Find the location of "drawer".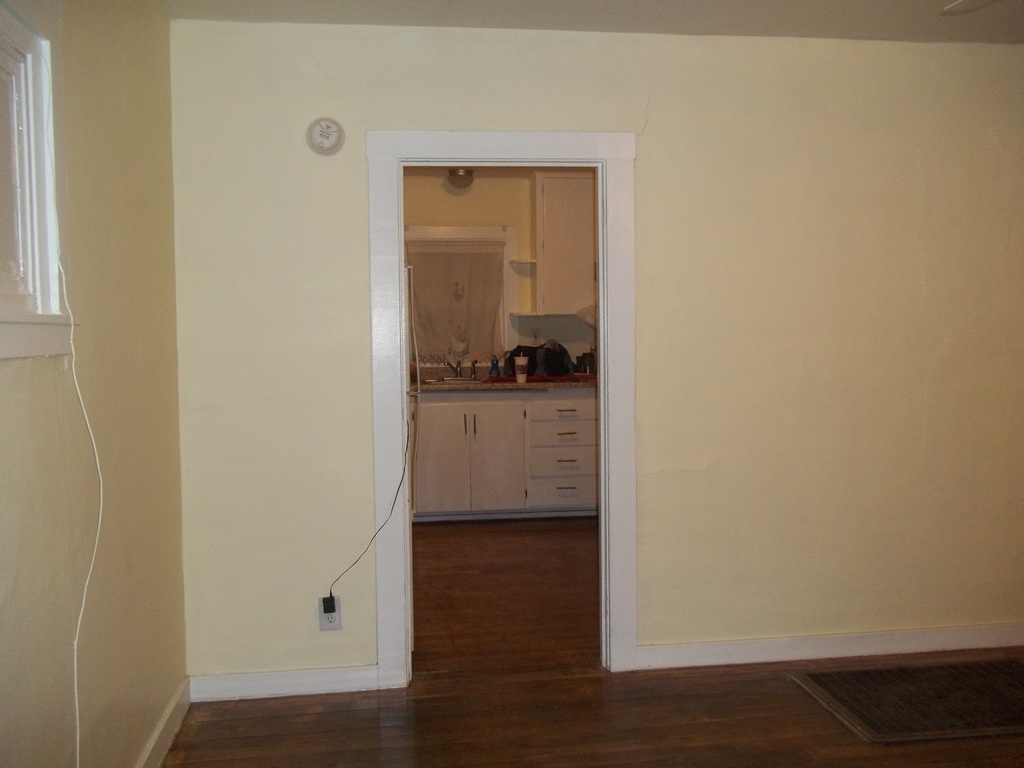
Location: {"x1": 526, "y1": 396, "x2": 597, "y2": 422}.
